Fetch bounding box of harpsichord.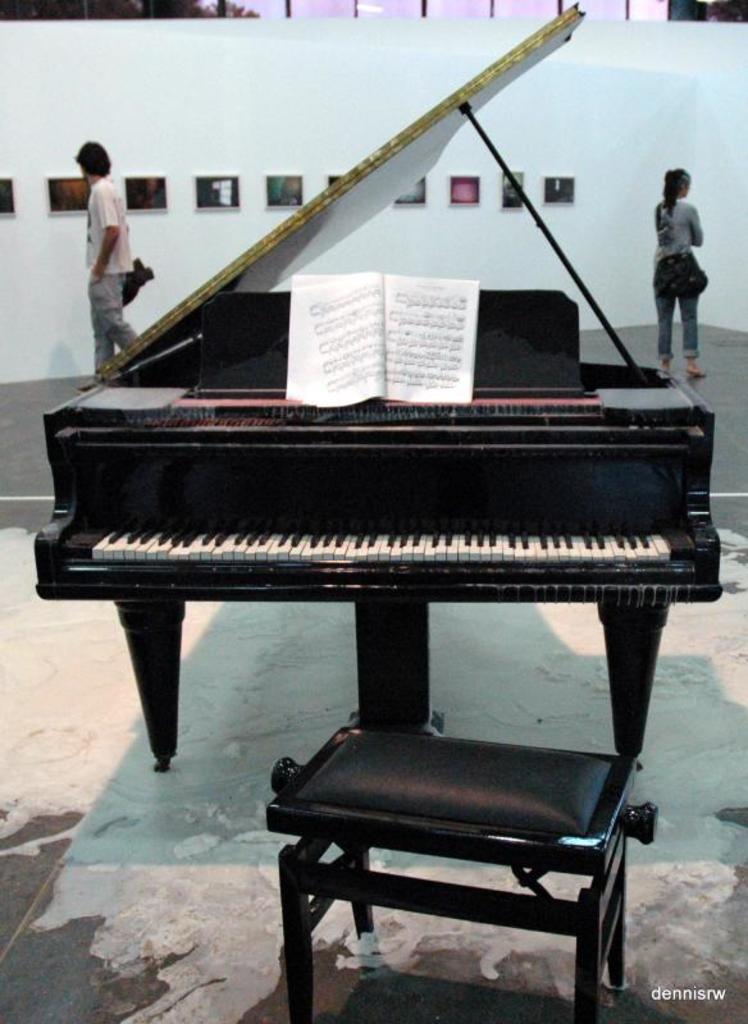
Bbox: detection(29, 0, 721, 764).
